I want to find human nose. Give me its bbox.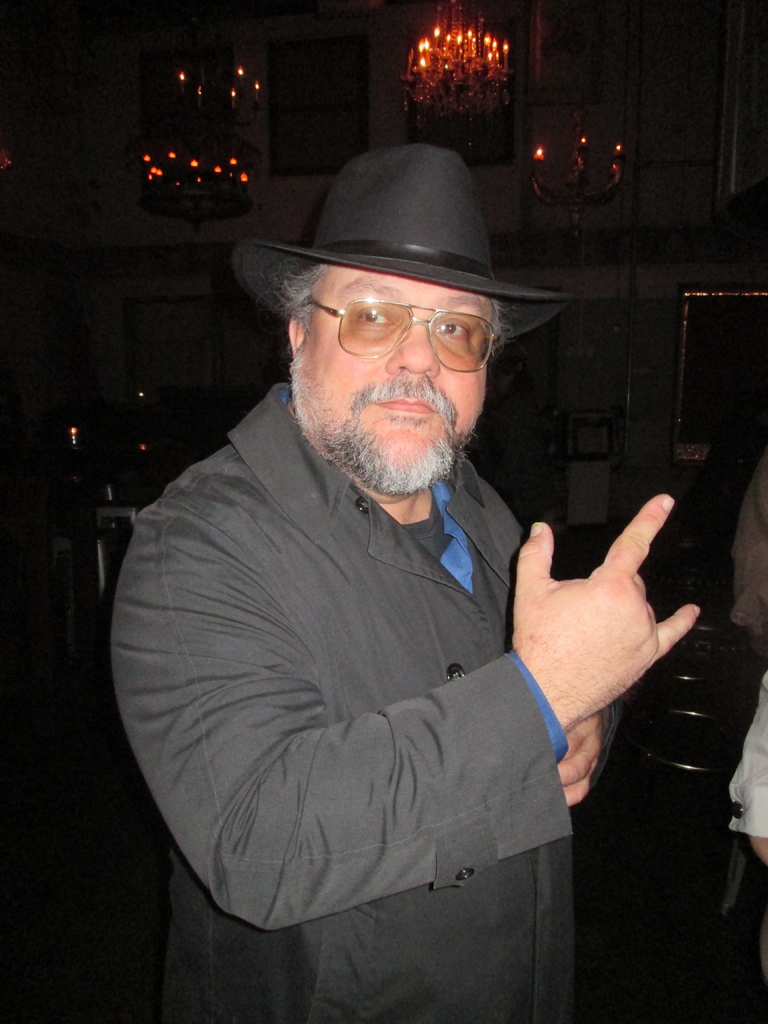
(387,319,437,376).
